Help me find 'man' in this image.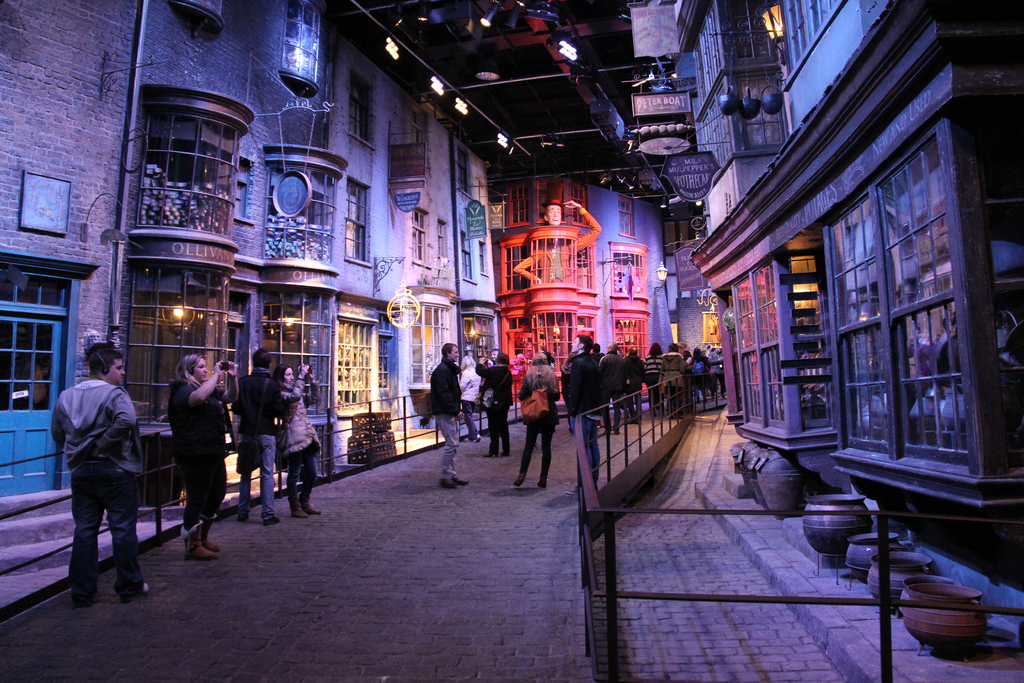
Found it: x1=236, y1=351, x2=286, y2=523.
